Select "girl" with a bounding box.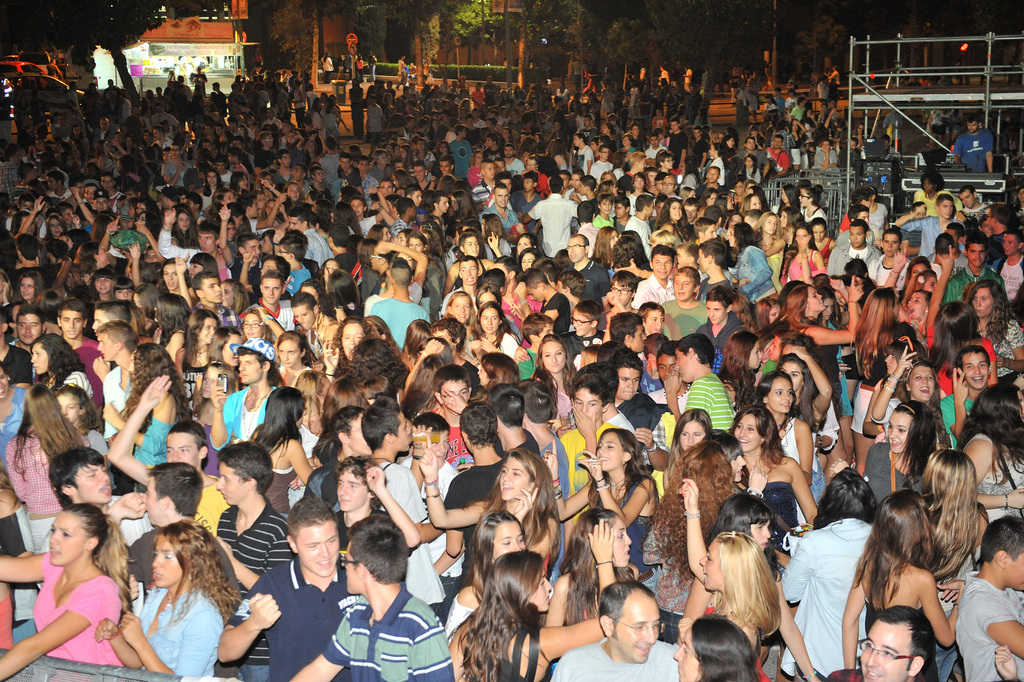
box=[543, 430, 662, 596].
